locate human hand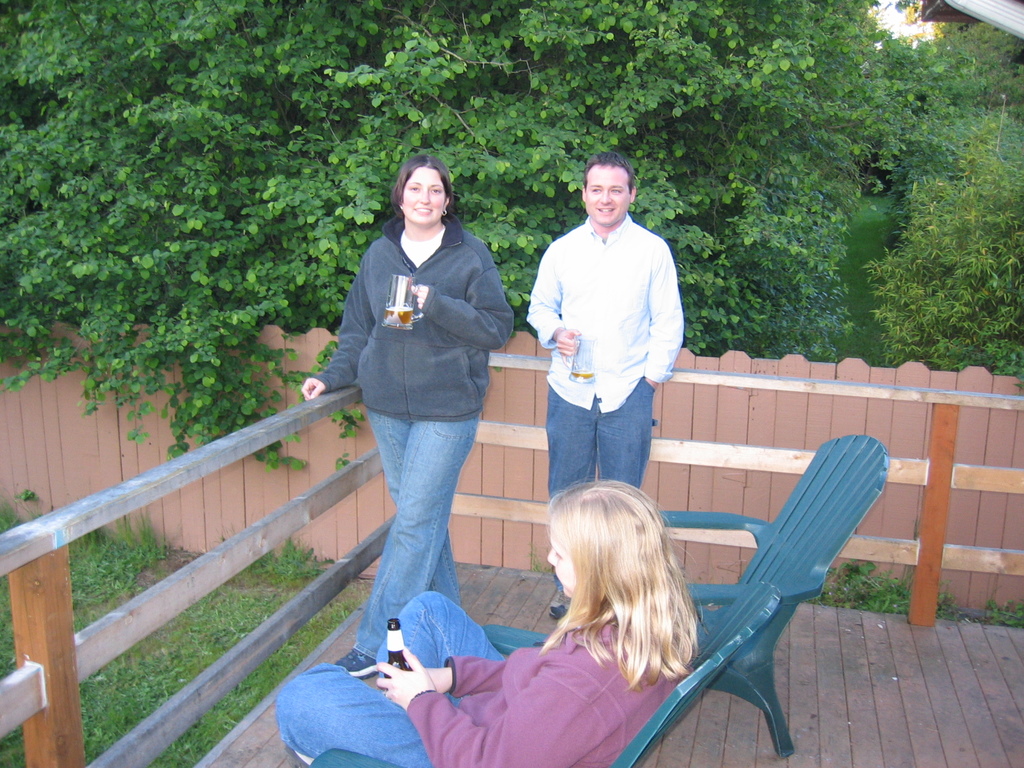
rect(554, 330, 581, 355)
